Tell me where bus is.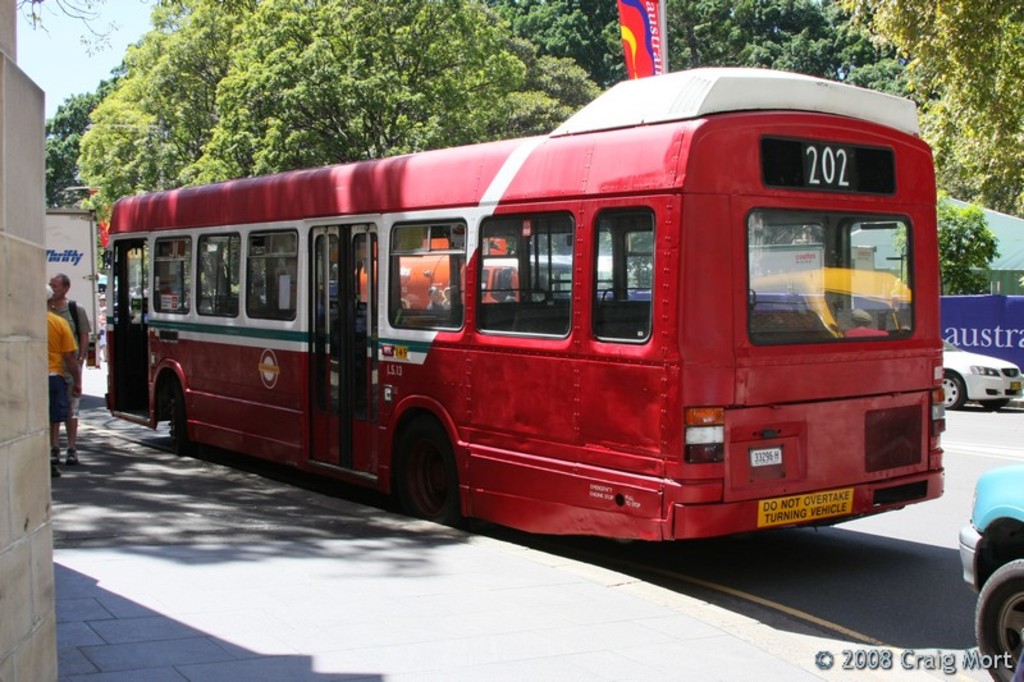
bus is at select_region(104, 67, 950, 537).
